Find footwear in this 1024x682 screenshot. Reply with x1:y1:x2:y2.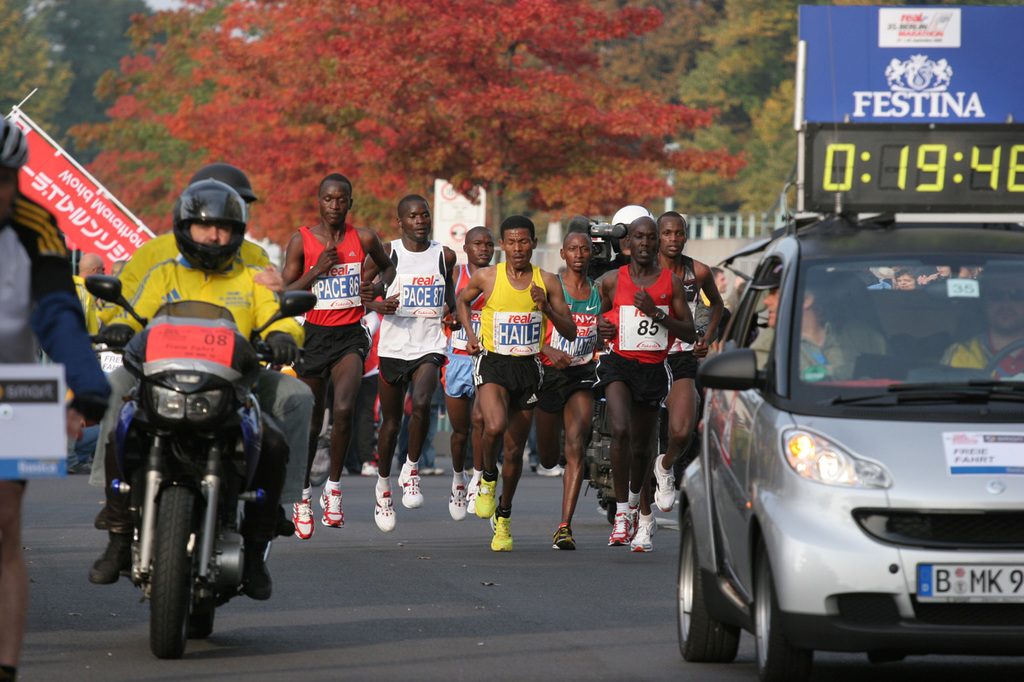
627:519:656:549.
